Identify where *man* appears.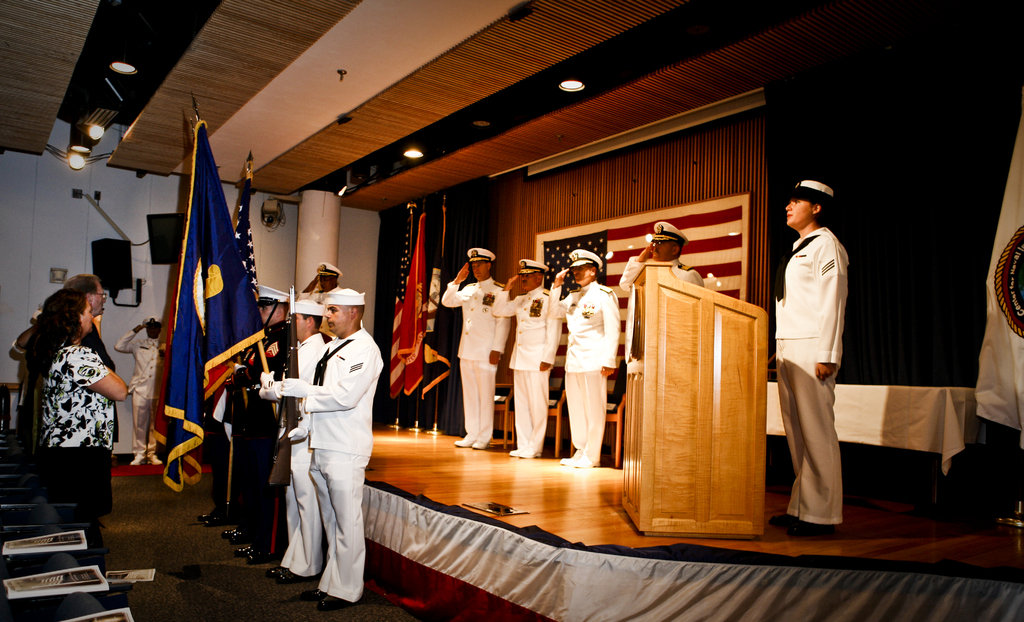
Appears at locate(232, 282, 298, 567).
